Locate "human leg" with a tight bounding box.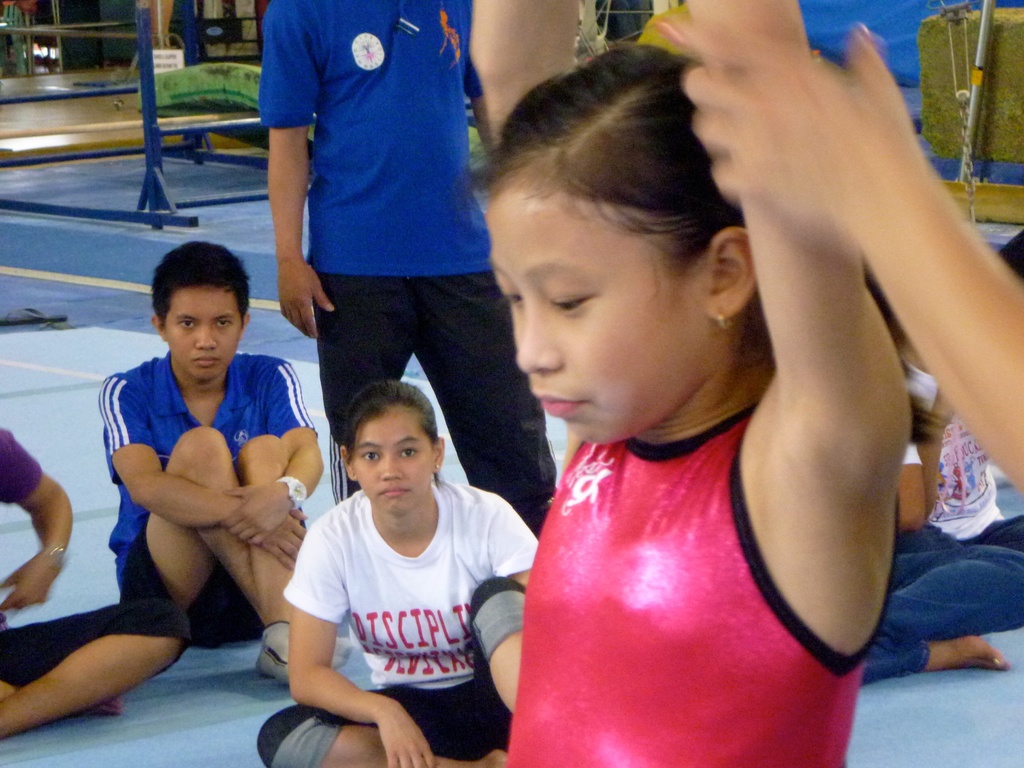
235/427/351/710.
